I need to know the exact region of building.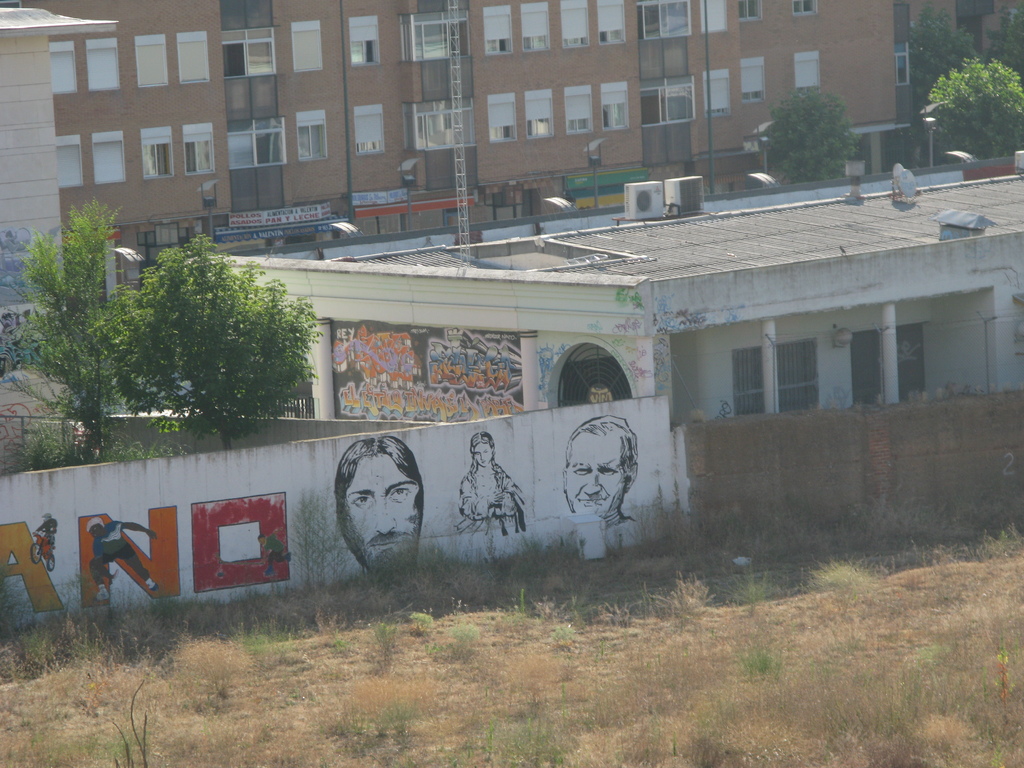
Region: left=186, top=150, right=1023, bottom=426.
